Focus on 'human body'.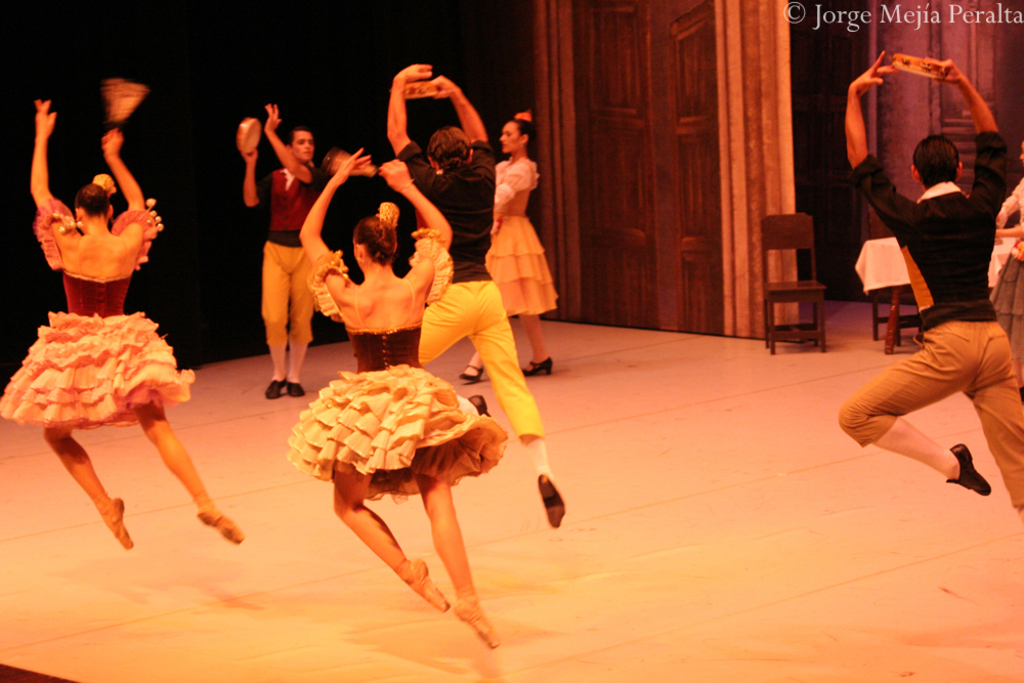
Focused at x1=229, y1=97, x2=318, y2=401.
